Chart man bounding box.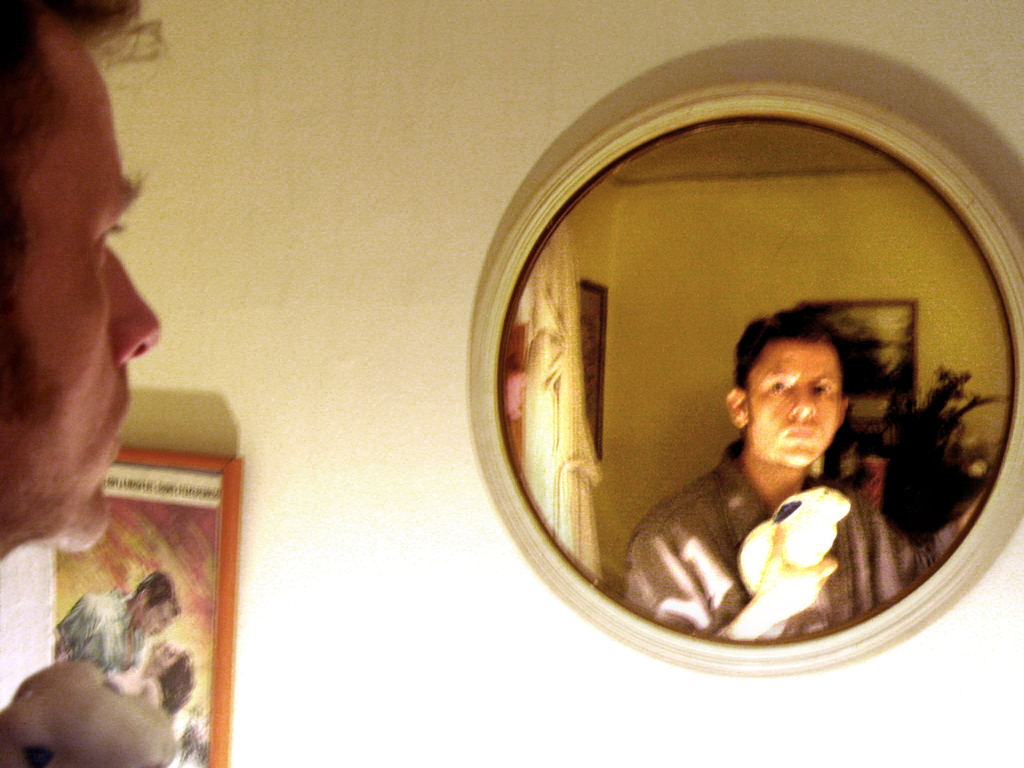
Charted: {"left": 58, "top": 572, "right": 181, "bottom": 678}.
